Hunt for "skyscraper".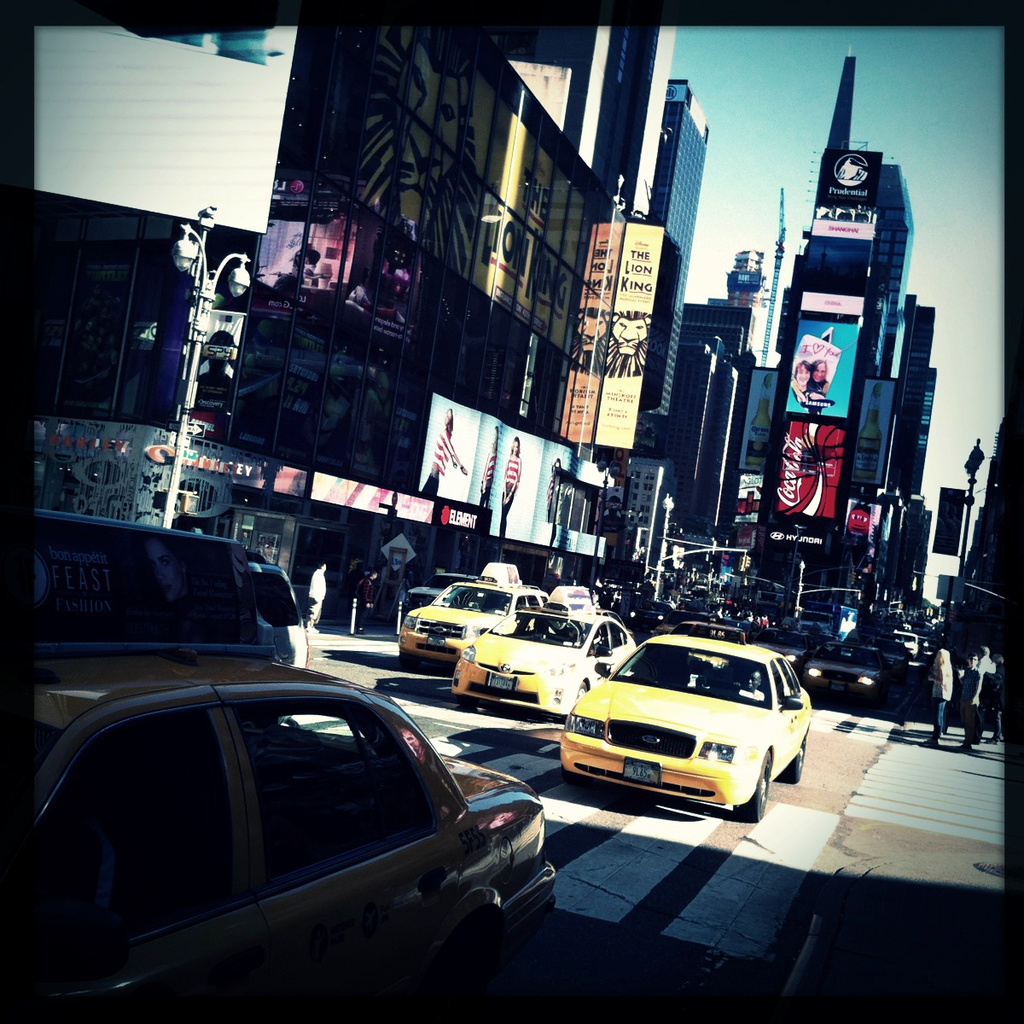
Hunted down at select_region(664, 282, 747, 550).
